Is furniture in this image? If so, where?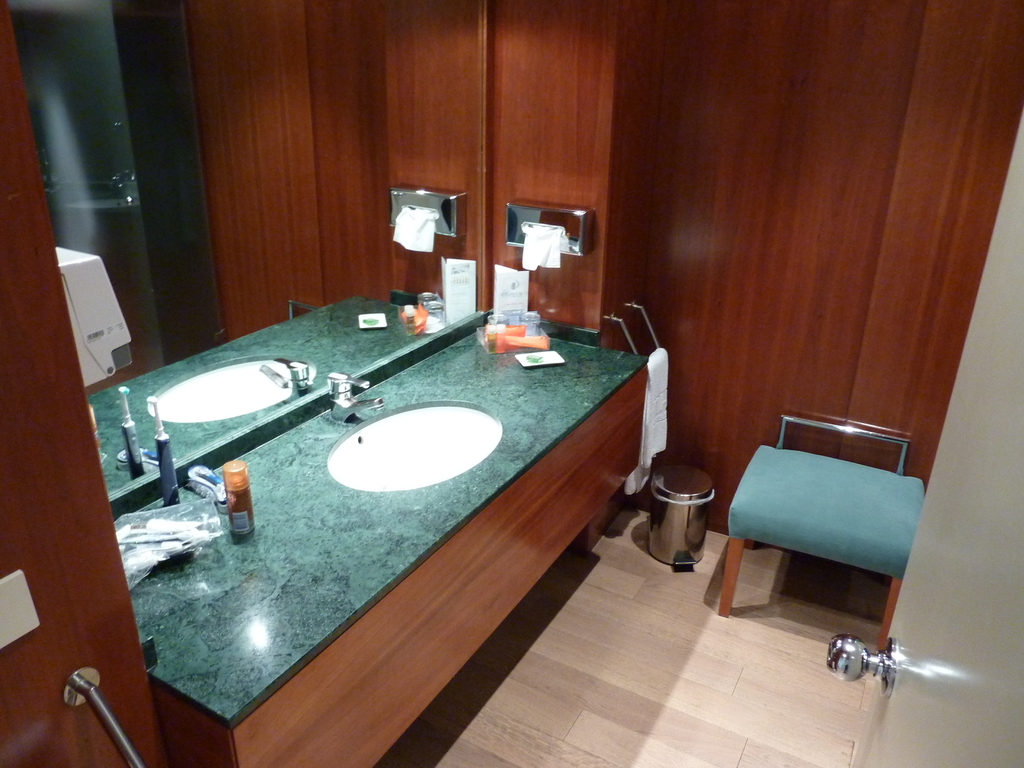
Yes, at 714/404/925/654.
